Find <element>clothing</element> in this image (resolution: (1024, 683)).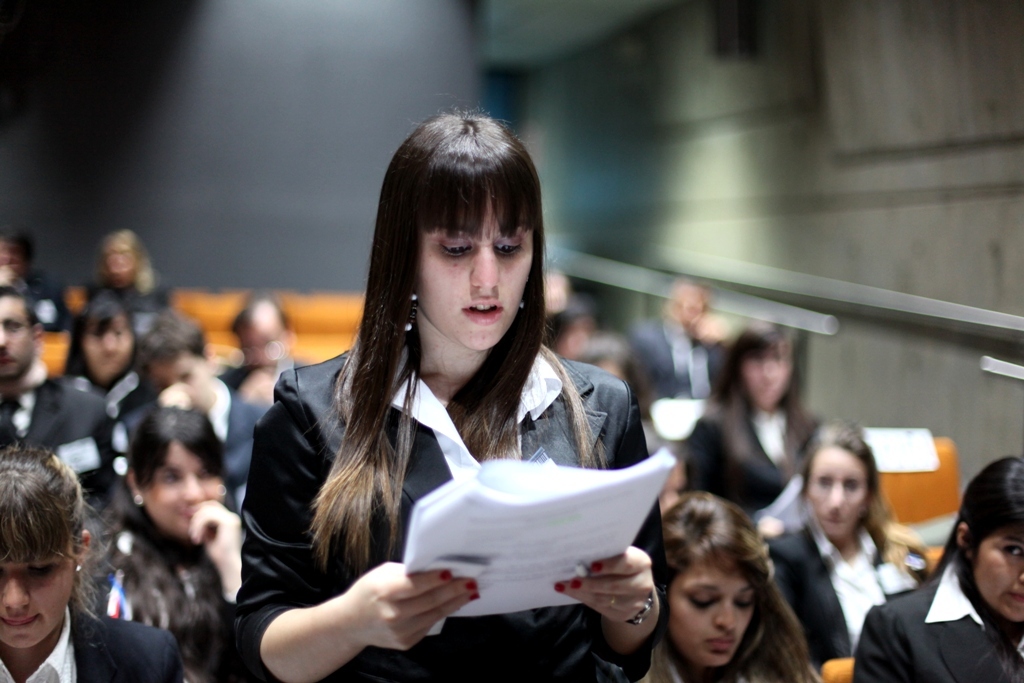
crop(85, 517, 208, 682).
